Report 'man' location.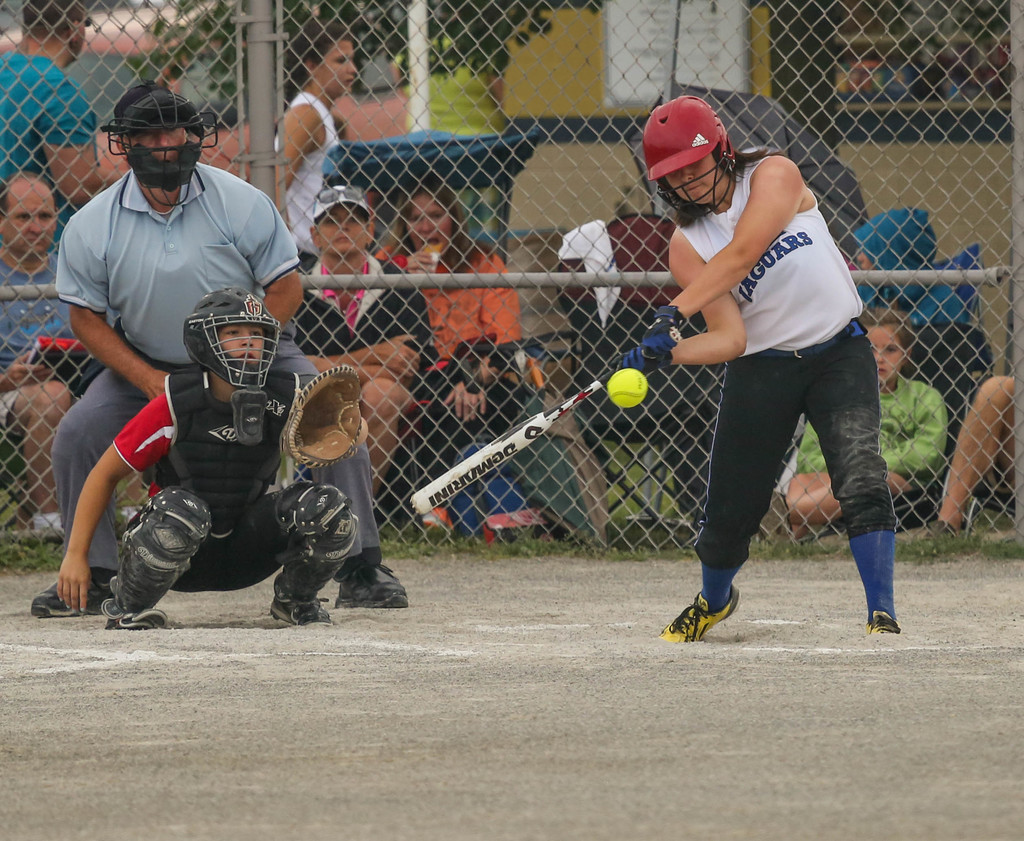
Report: (289, 184, 431, 495).
